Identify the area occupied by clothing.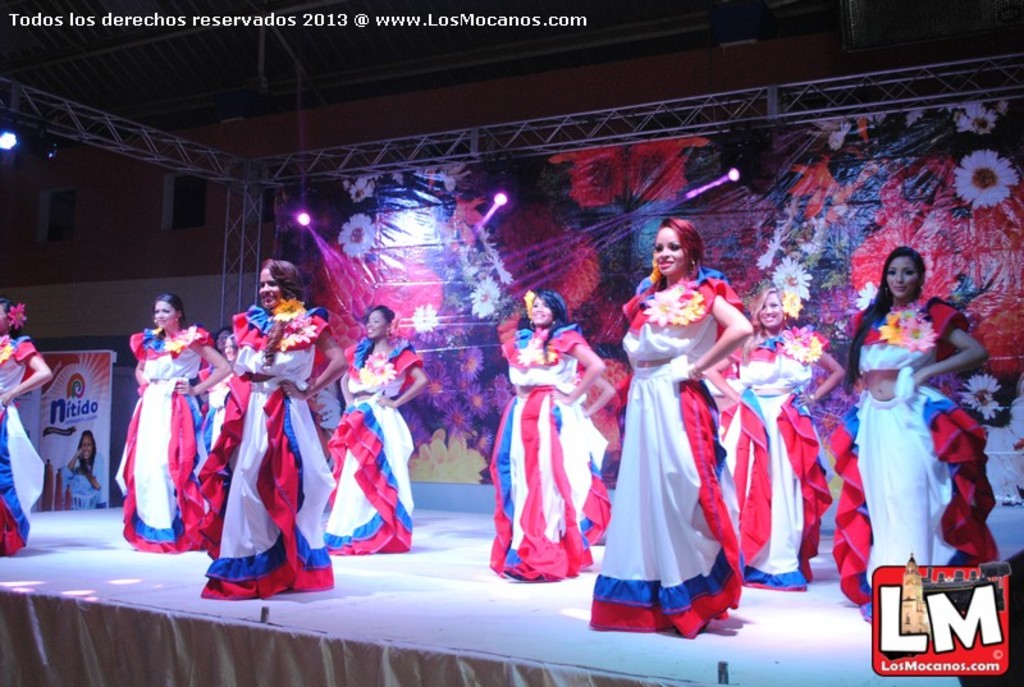
Area: (125,324,211,555).
